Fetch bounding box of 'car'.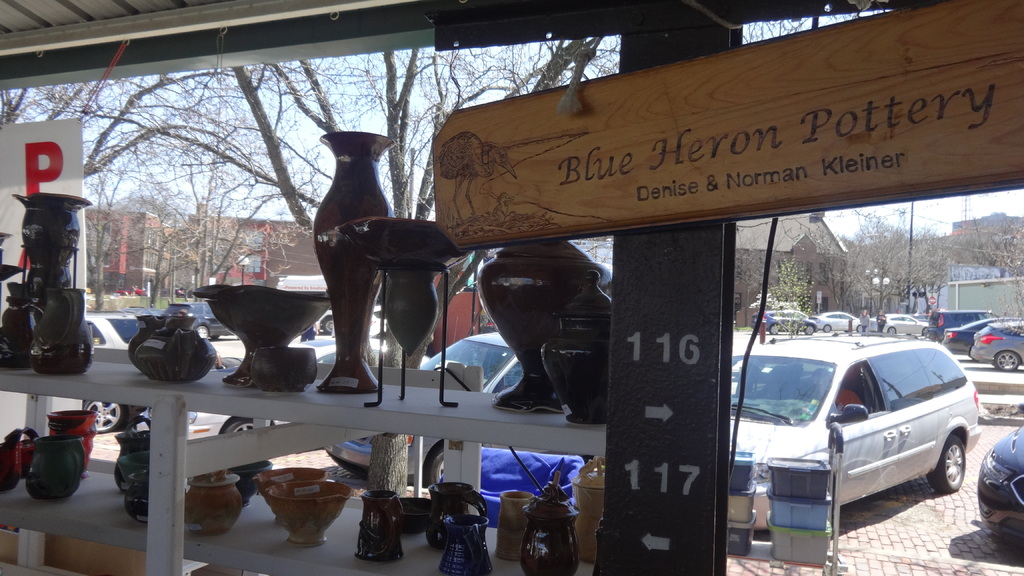
Bbox: <bbox>973, 322, 1023, 368</bbox>.
